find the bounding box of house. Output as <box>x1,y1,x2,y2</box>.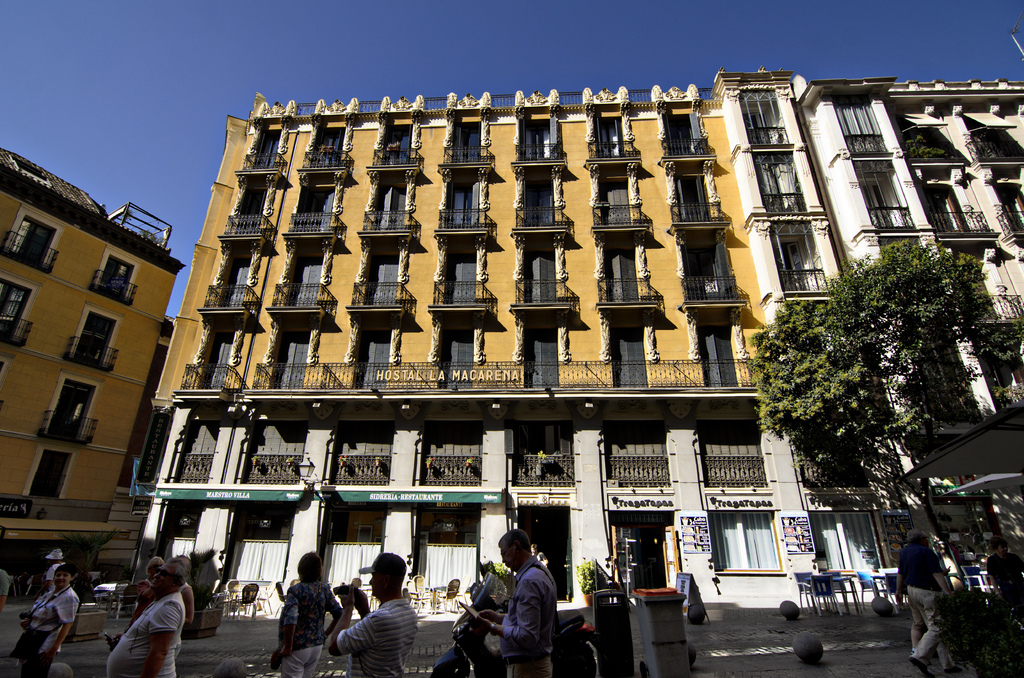
<box>145,103,1022,629</box>.
